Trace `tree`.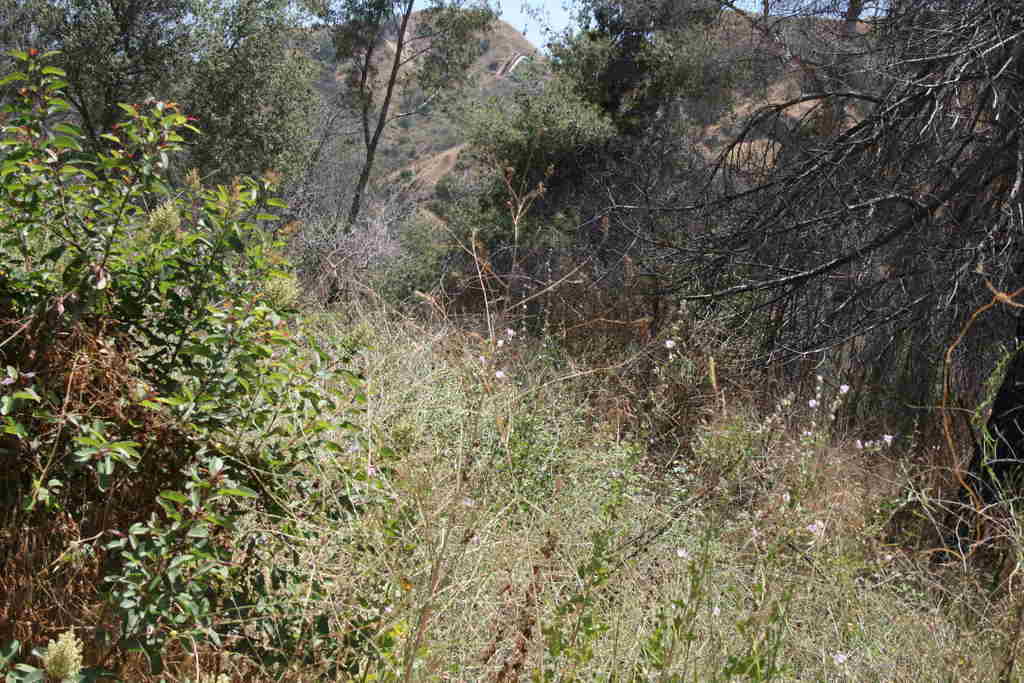
Traced to (0,0,316,167).
